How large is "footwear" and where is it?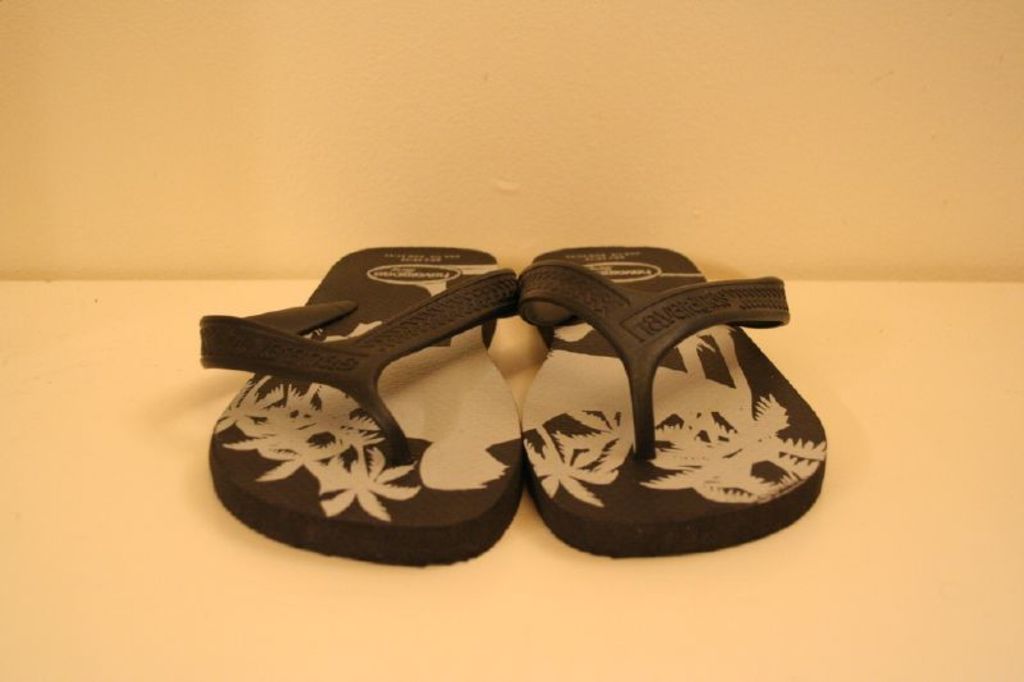
Bounding box: pyautogui.locateOnScreen(517, 250, 828, 553).
